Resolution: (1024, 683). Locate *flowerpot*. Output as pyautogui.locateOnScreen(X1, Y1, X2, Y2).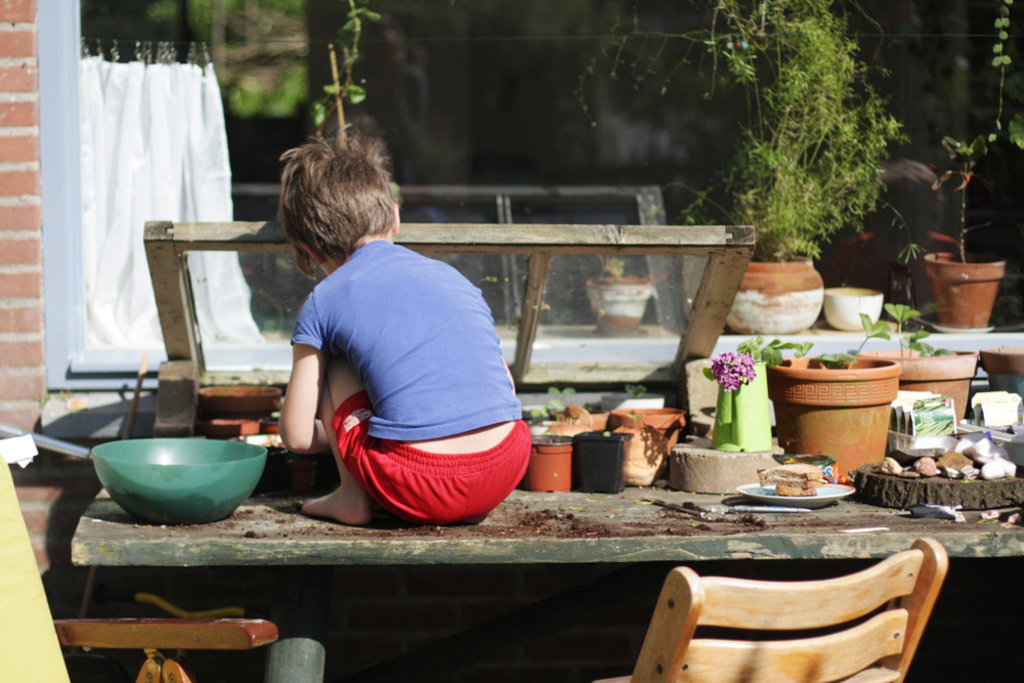
pyautogui.locateOnScreen(762, 353, 900, 477).
